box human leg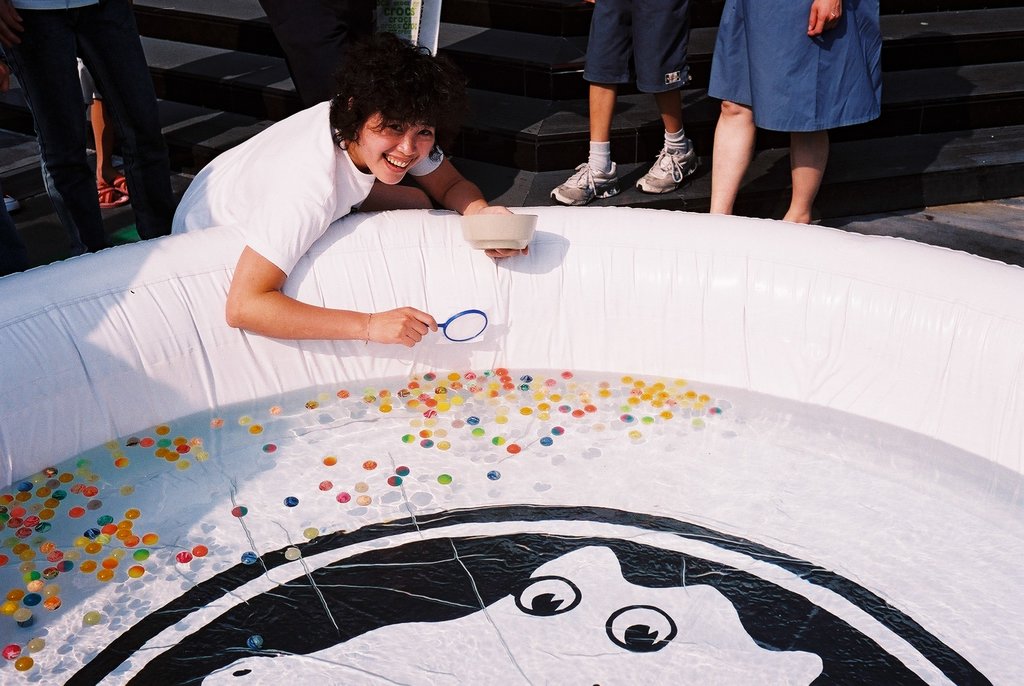
pyautogui.locateOnScreen(786, 0, 833, 227)
